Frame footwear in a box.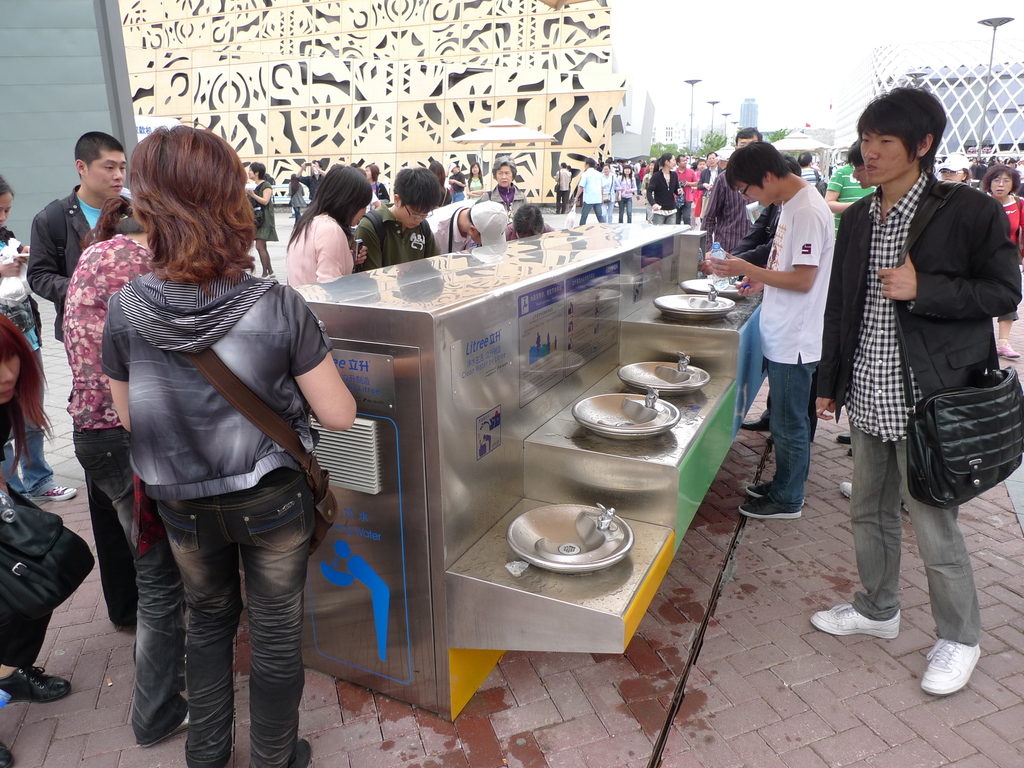
{"x1": 0, "y1": 746, "x2": 11, "y2": 767}.
